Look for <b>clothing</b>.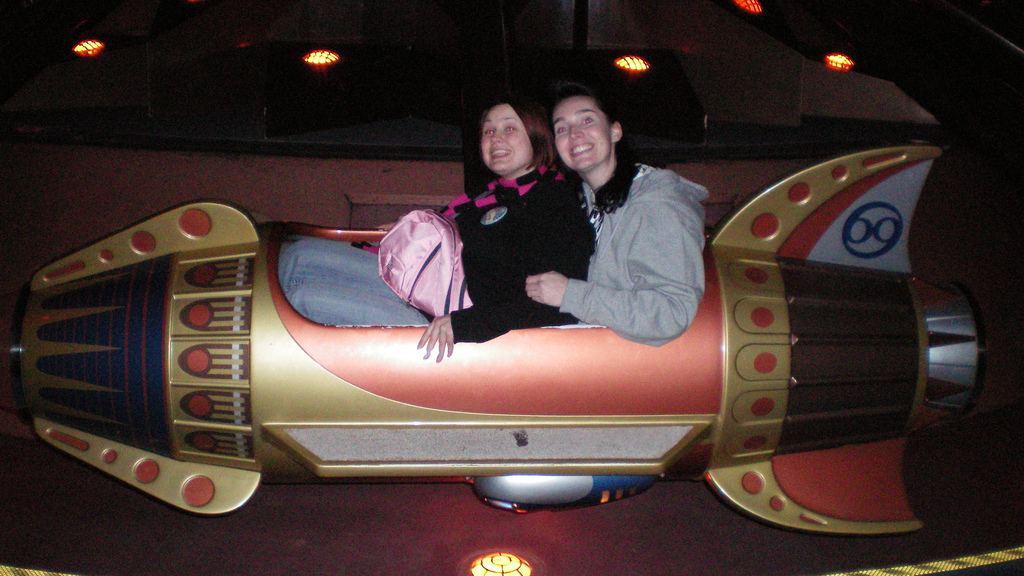
Found: 276:164:597:355.
